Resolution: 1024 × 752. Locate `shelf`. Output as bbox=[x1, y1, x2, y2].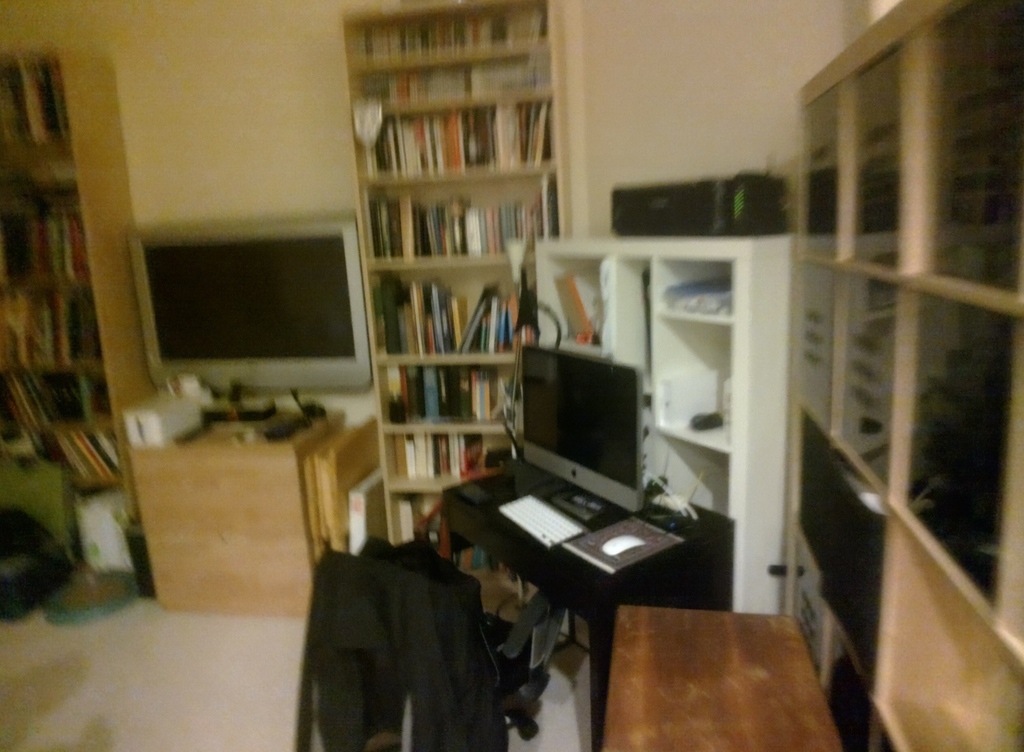
bbox=[0, 187, 97, 288].
